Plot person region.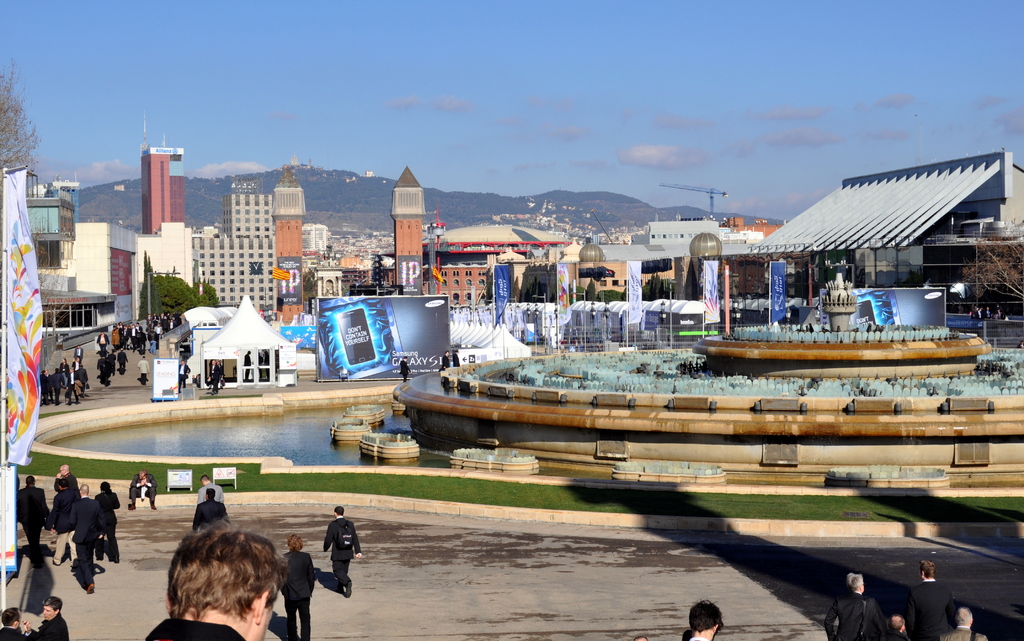
Plotted at {"x1": 24, "y1": 594, "x2": 70, "y2": 640}.
